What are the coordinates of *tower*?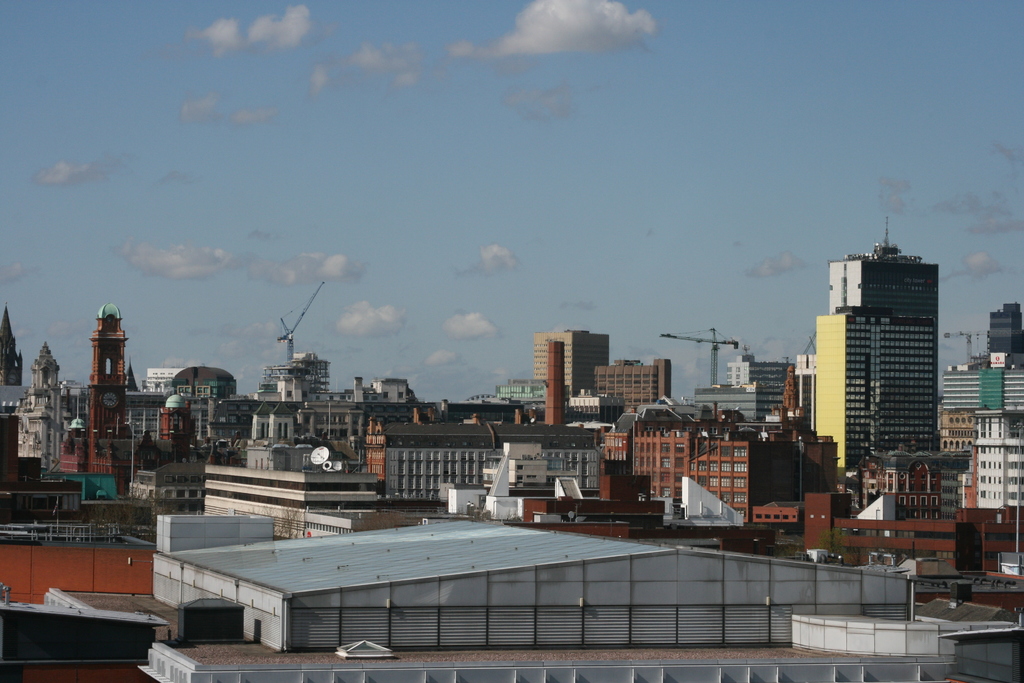
86 304 141 491.
